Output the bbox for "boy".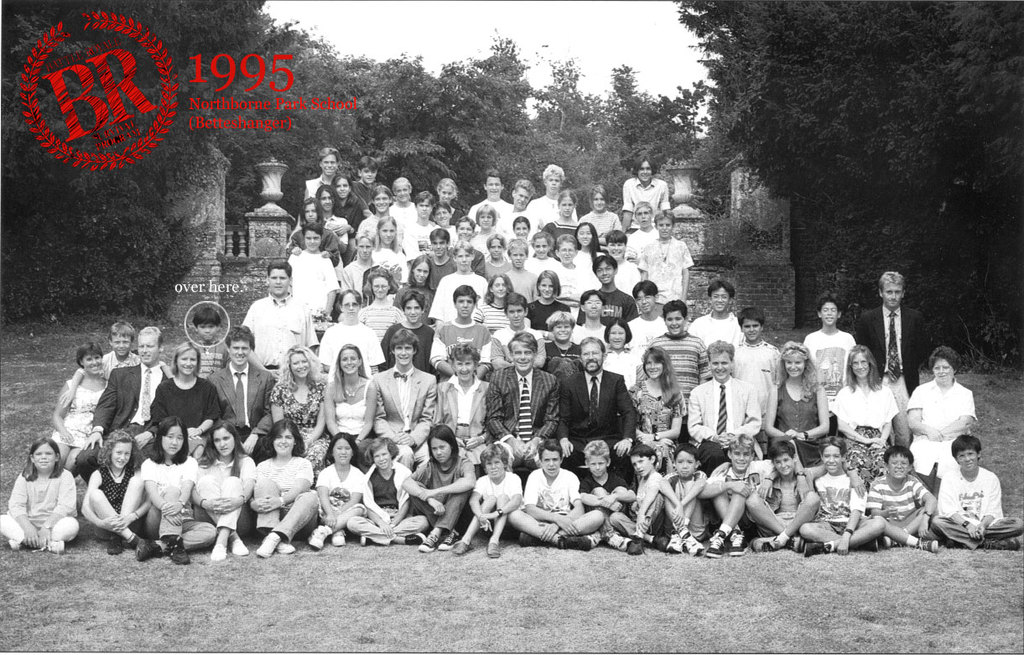
pyautogui.locateOnScreen(617, 154, 672, 226).
